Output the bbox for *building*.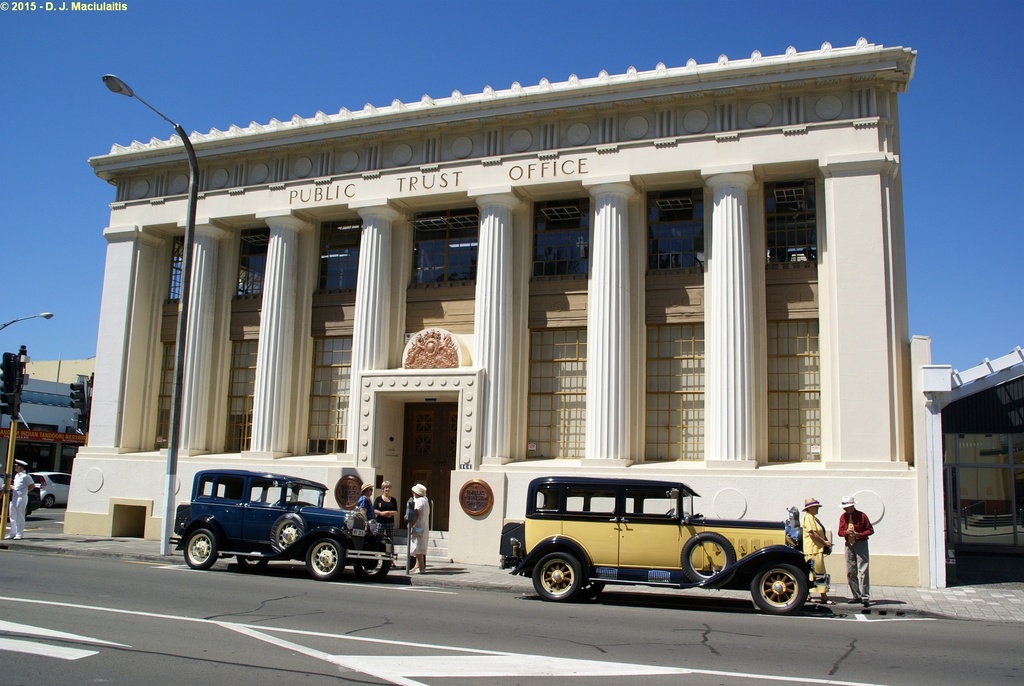
0:374:86:482.
